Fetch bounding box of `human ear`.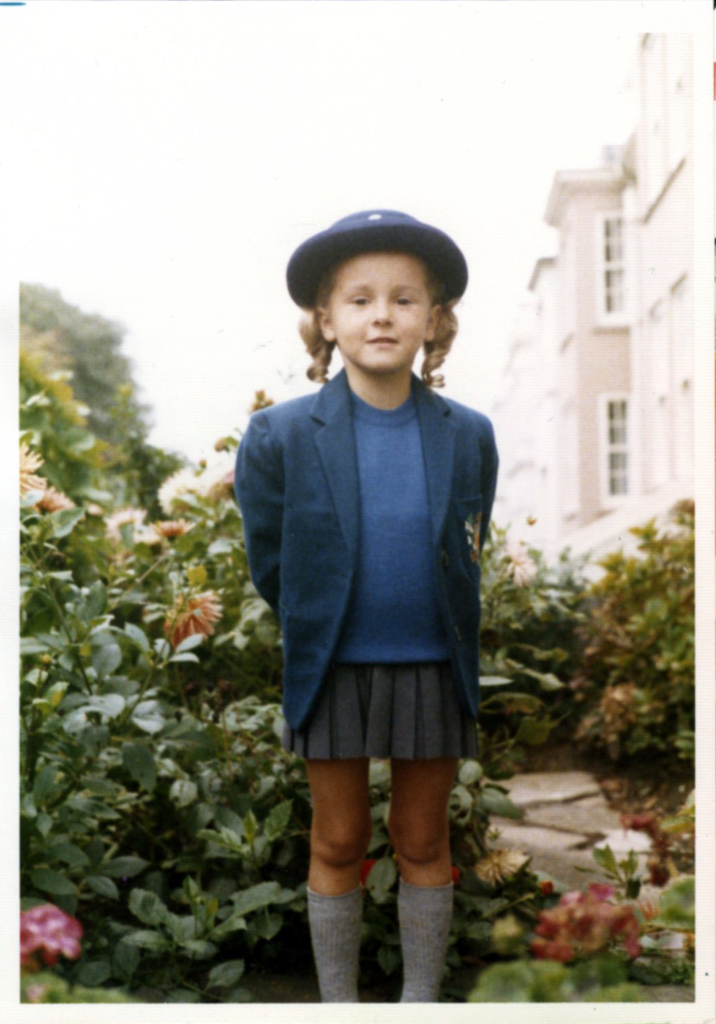
Bbox: bbox=(320, 305, 333, 338).
